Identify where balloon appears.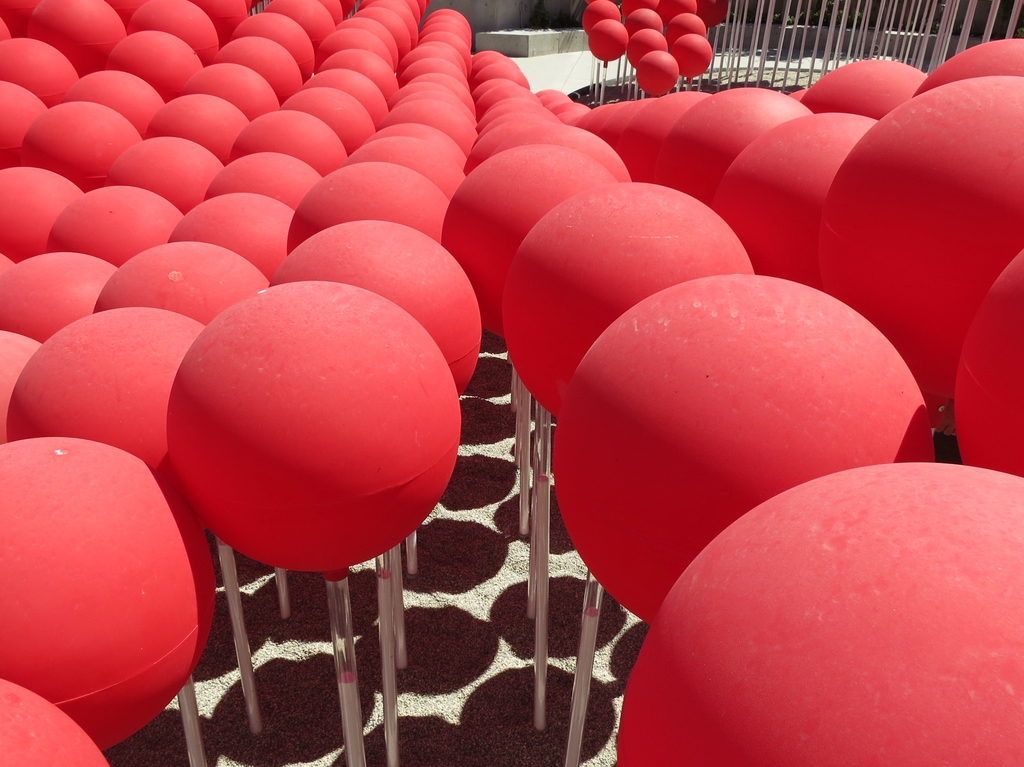
Appears at (x1=321, y1=0, x2=340, y2=22).
